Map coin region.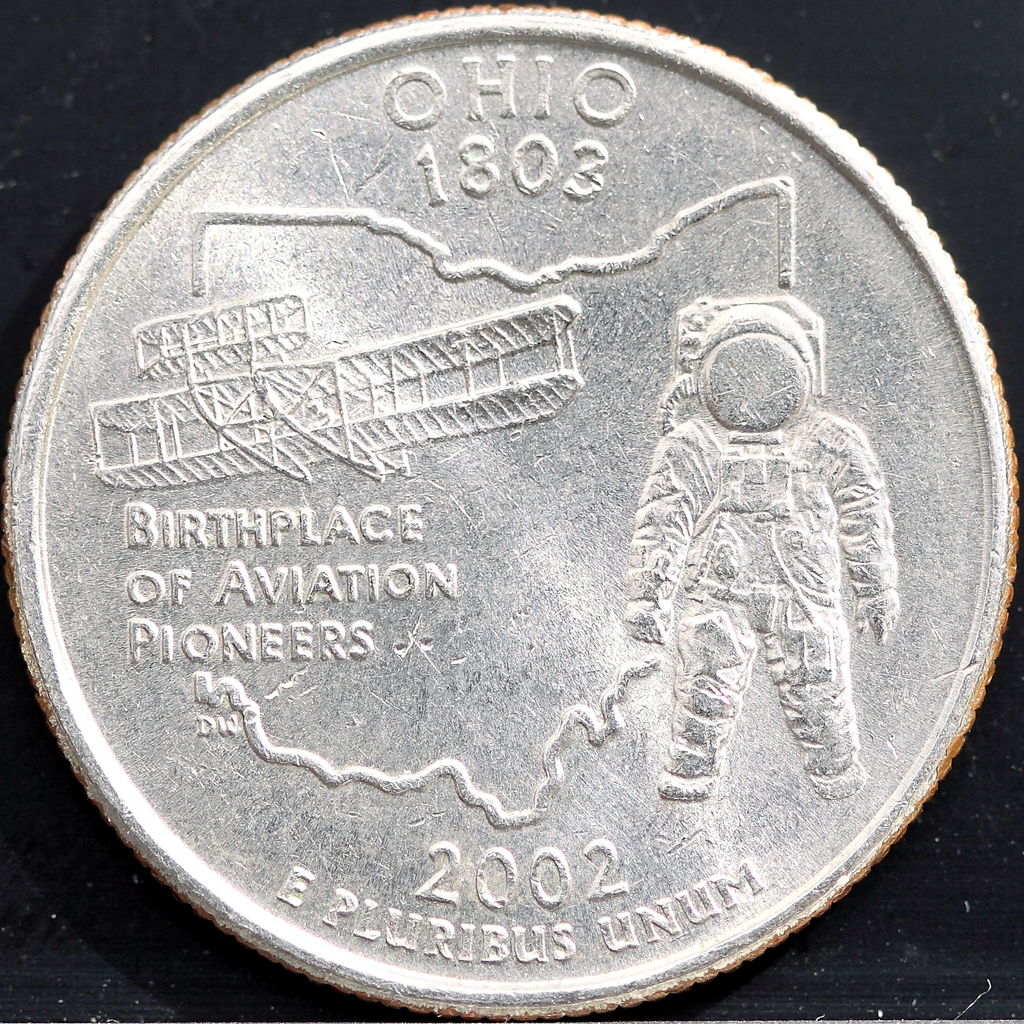
Mapped to box(1, 3, 1016, 1018).
